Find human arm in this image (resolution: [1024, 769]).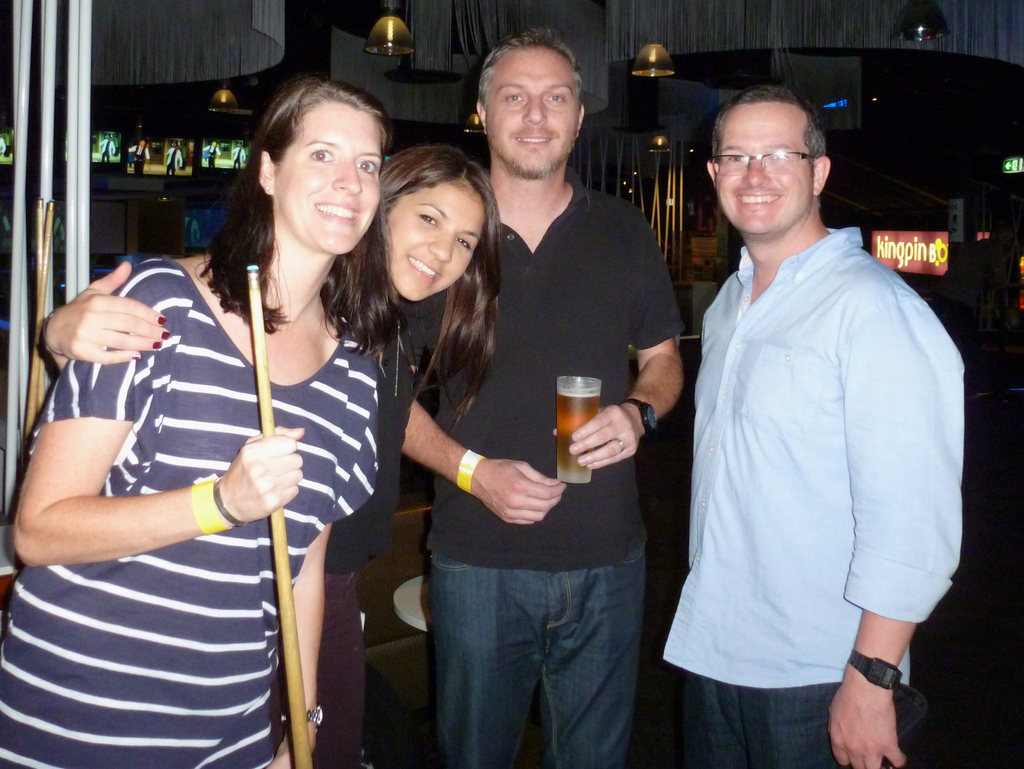
16/379/204/604.
